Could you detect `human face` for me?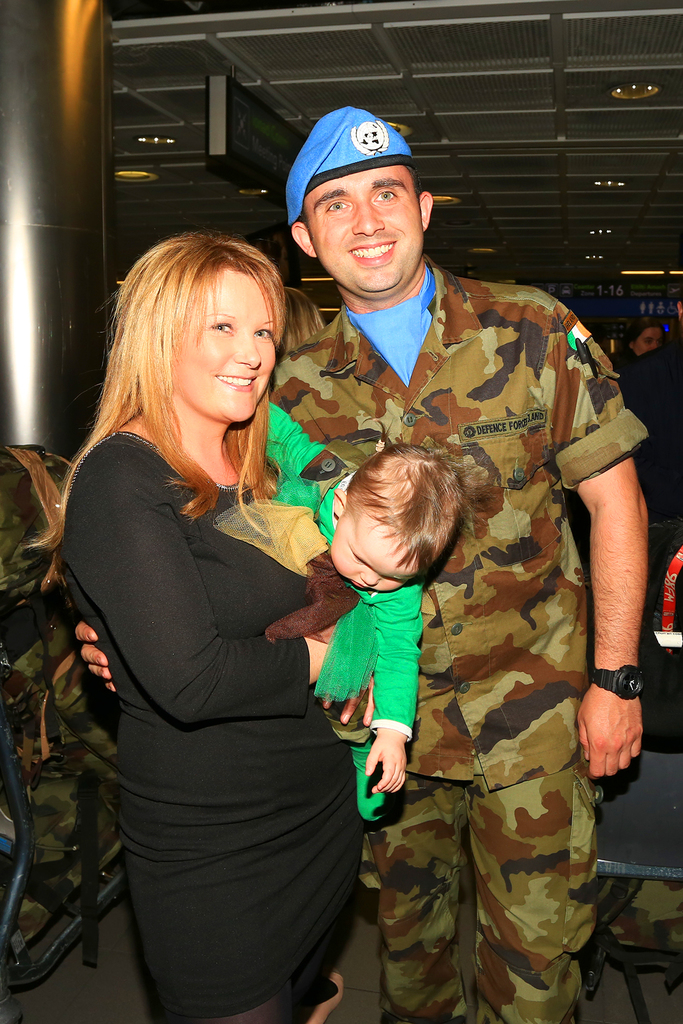
Detection result: (632,330,661,364).
